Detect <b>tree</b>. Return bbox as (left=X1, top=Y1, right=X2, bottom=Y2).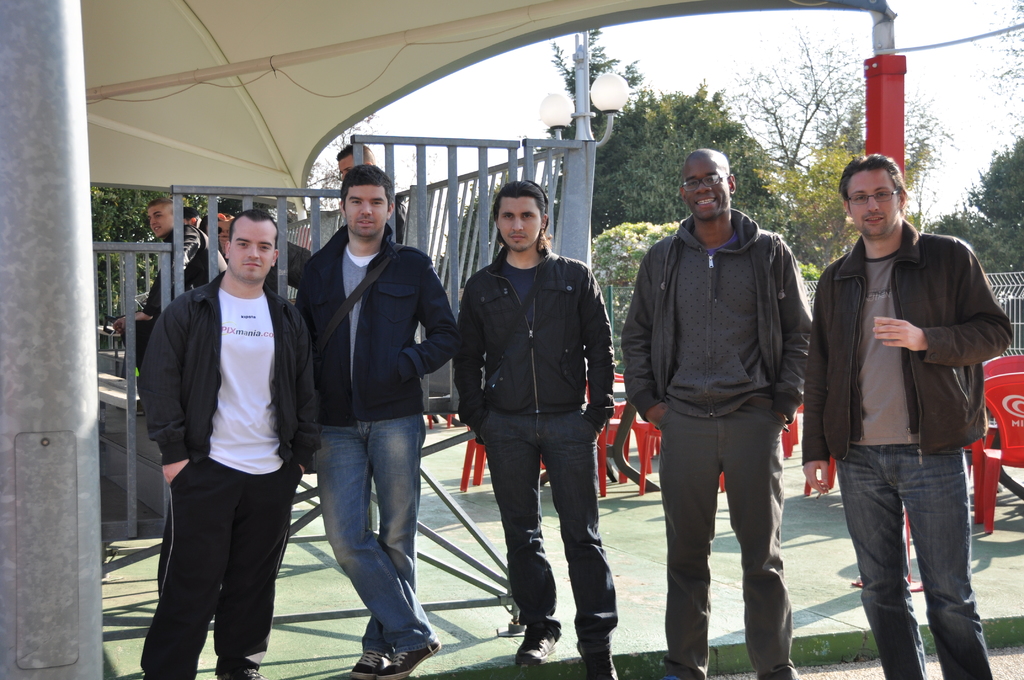
(left=729, top=19, right=969, bottom=265).
